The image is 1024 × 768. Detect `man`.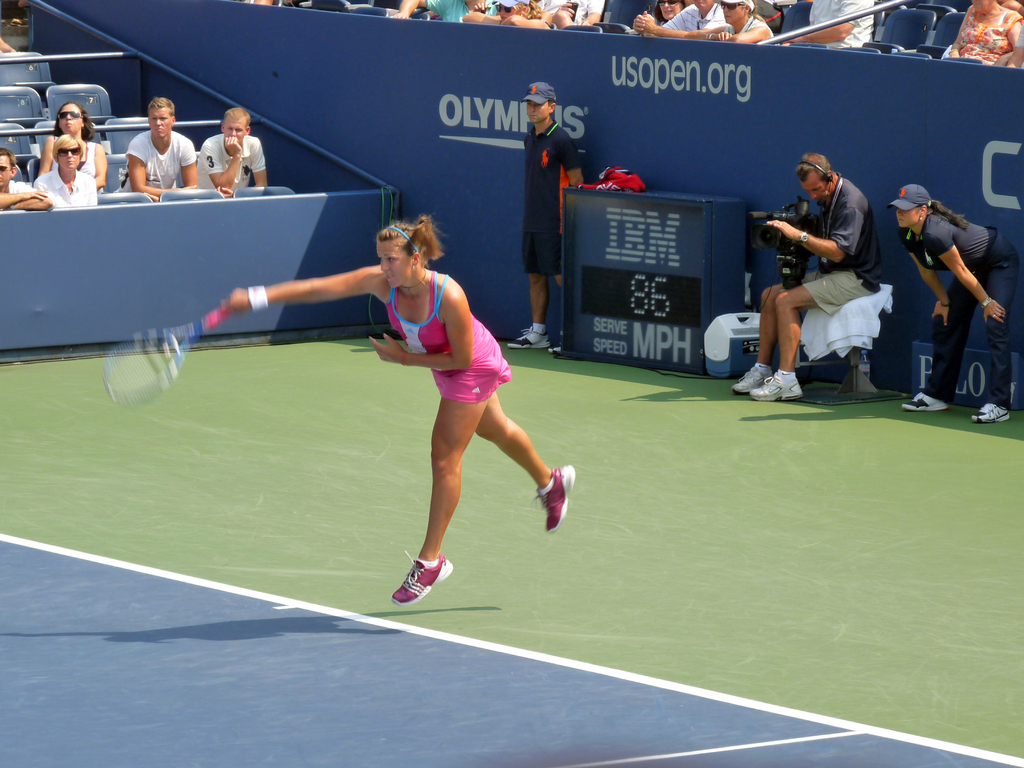
Detection: (388, 0, 499, 24).
